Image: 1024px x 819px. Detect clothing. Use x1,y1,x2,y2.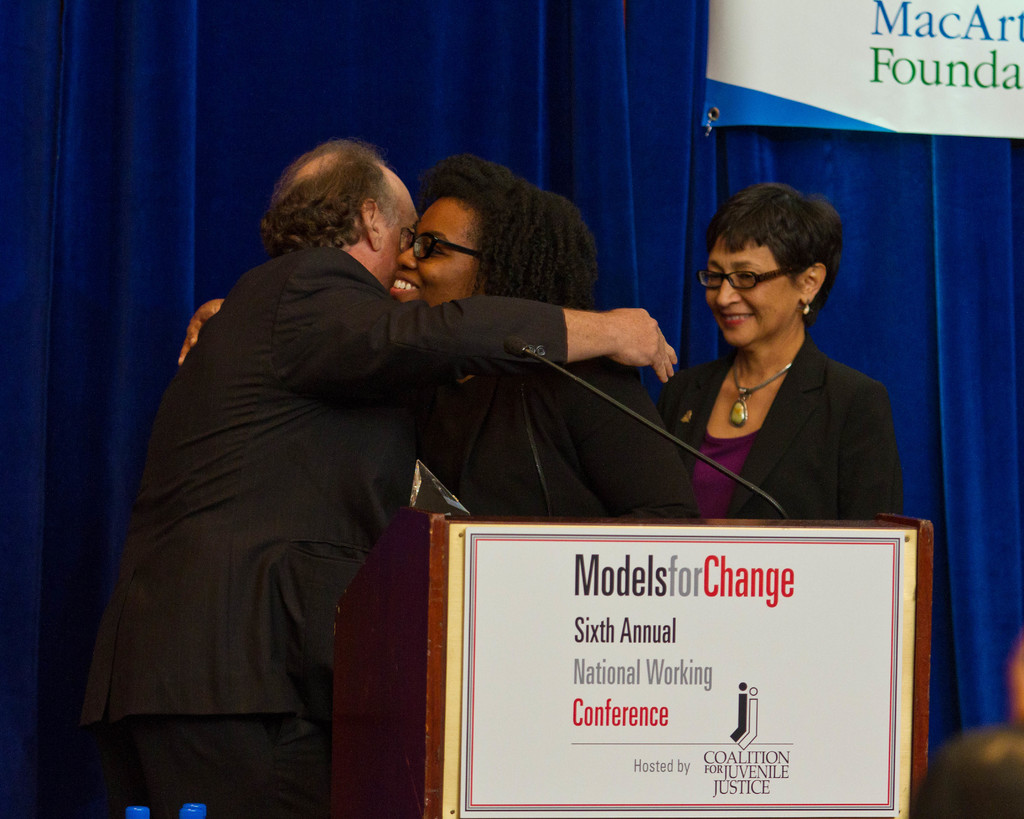
88,136,555,818.
